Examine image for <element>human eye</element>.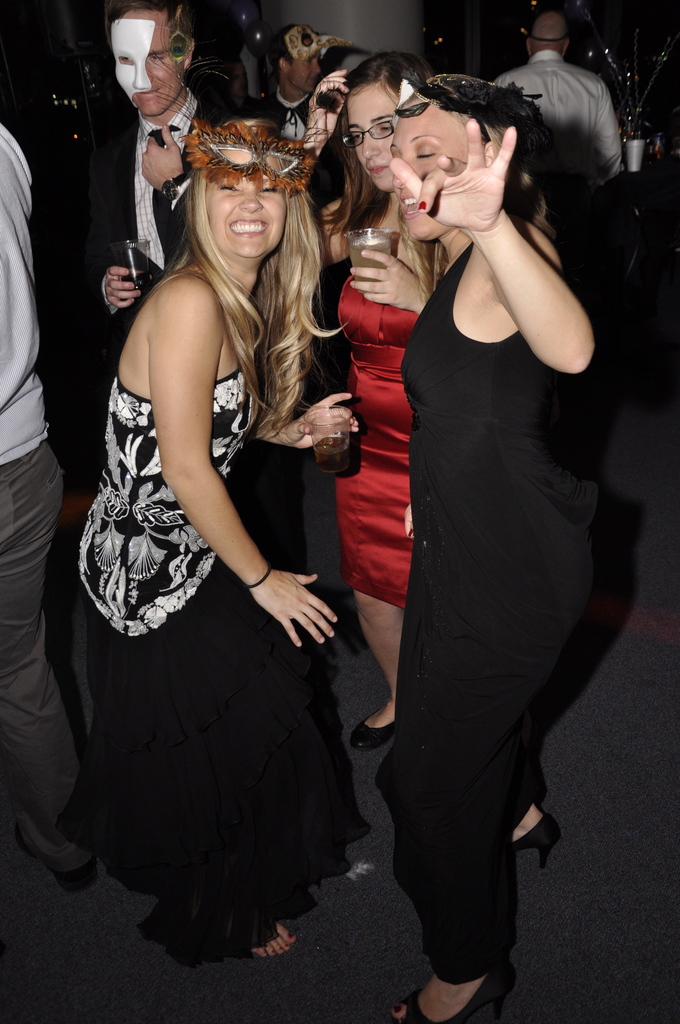
Examination result: l=305, t=55, r=315, b=65.
